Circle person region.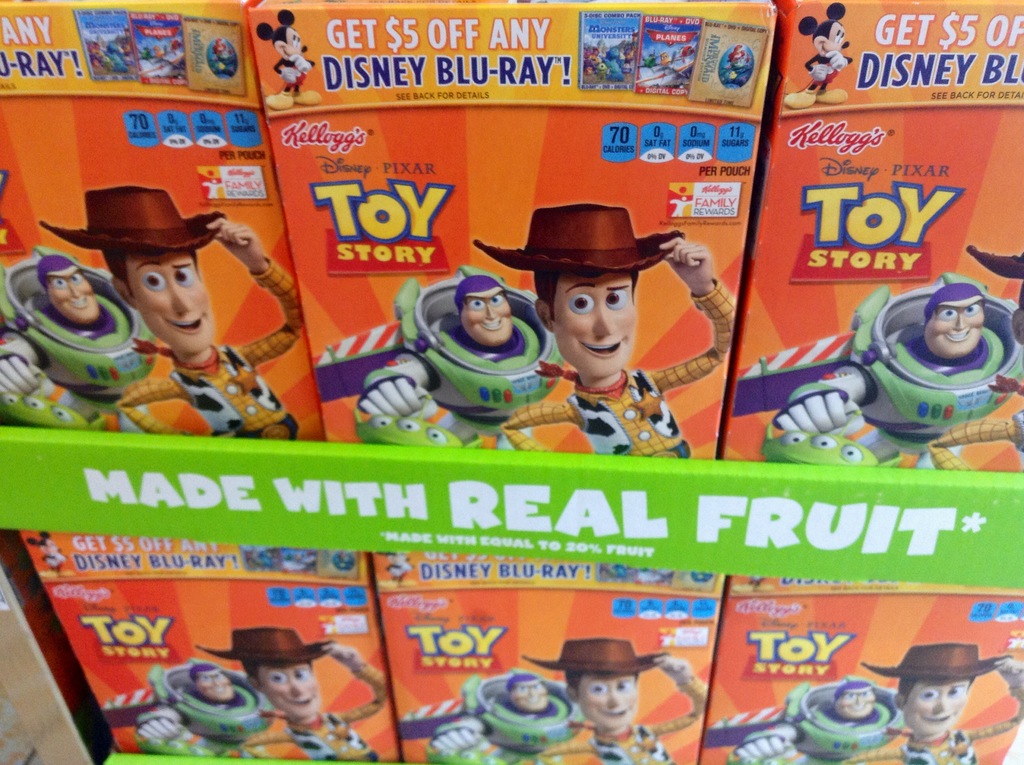
Region: [x1=47, y1=186, x2=305, y2=439].
